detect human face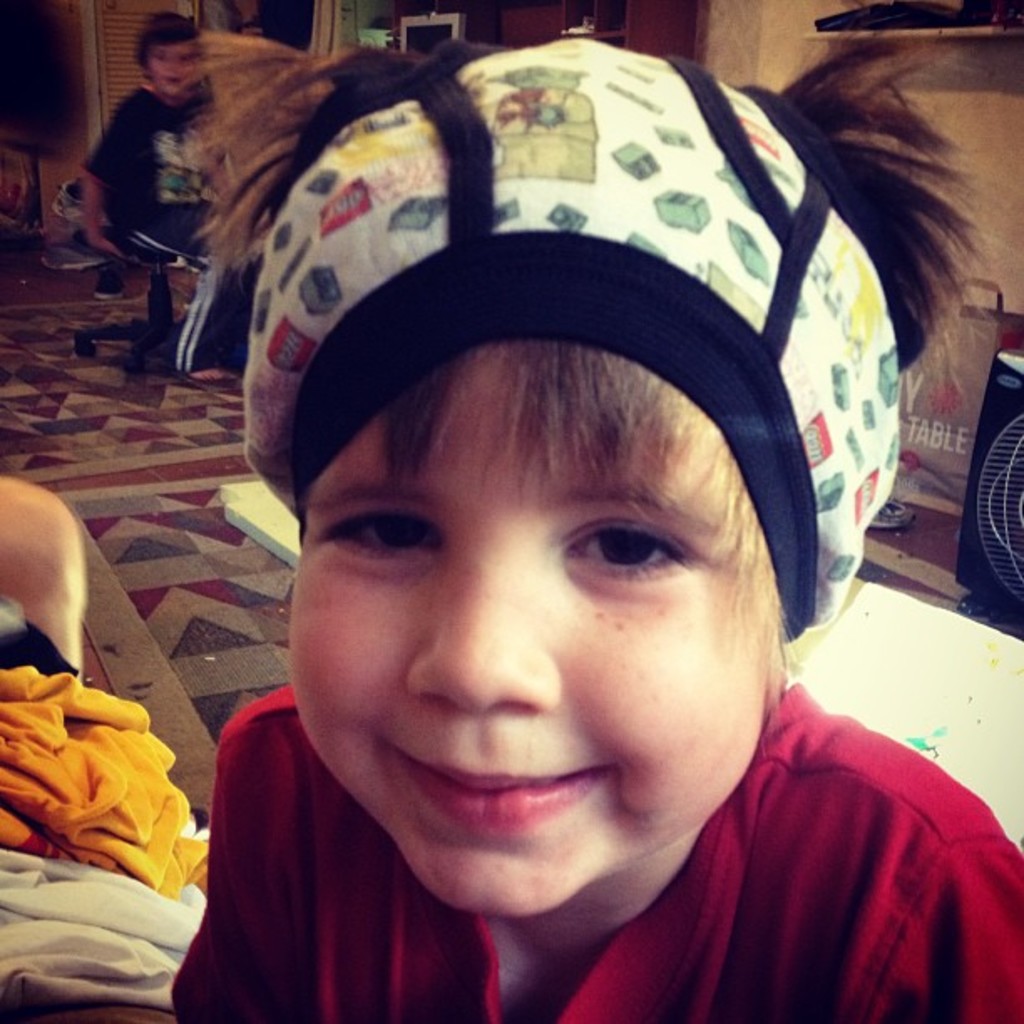
box(289, 355, 758, 917)
